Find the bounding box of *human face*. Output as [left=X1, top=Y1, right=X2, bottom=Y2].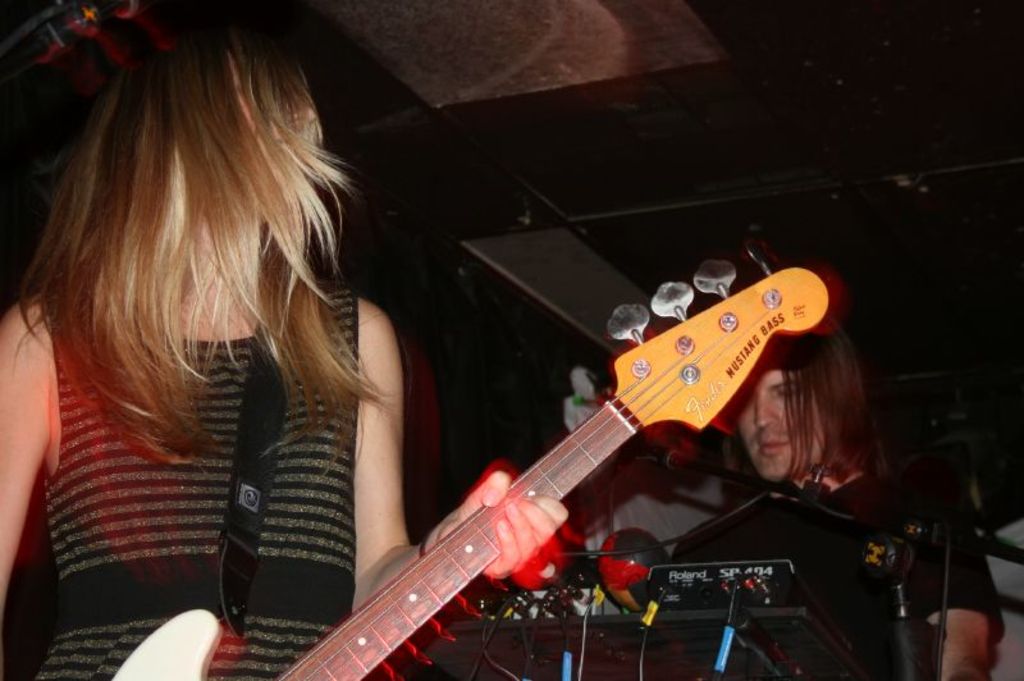
[left=749, top=361, right=831, bottom=489].
